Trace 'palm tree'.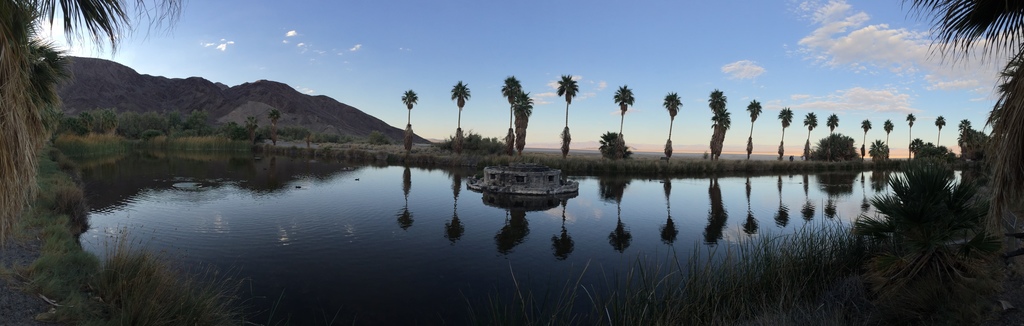
Traced to (960, 115, 976, 134).
